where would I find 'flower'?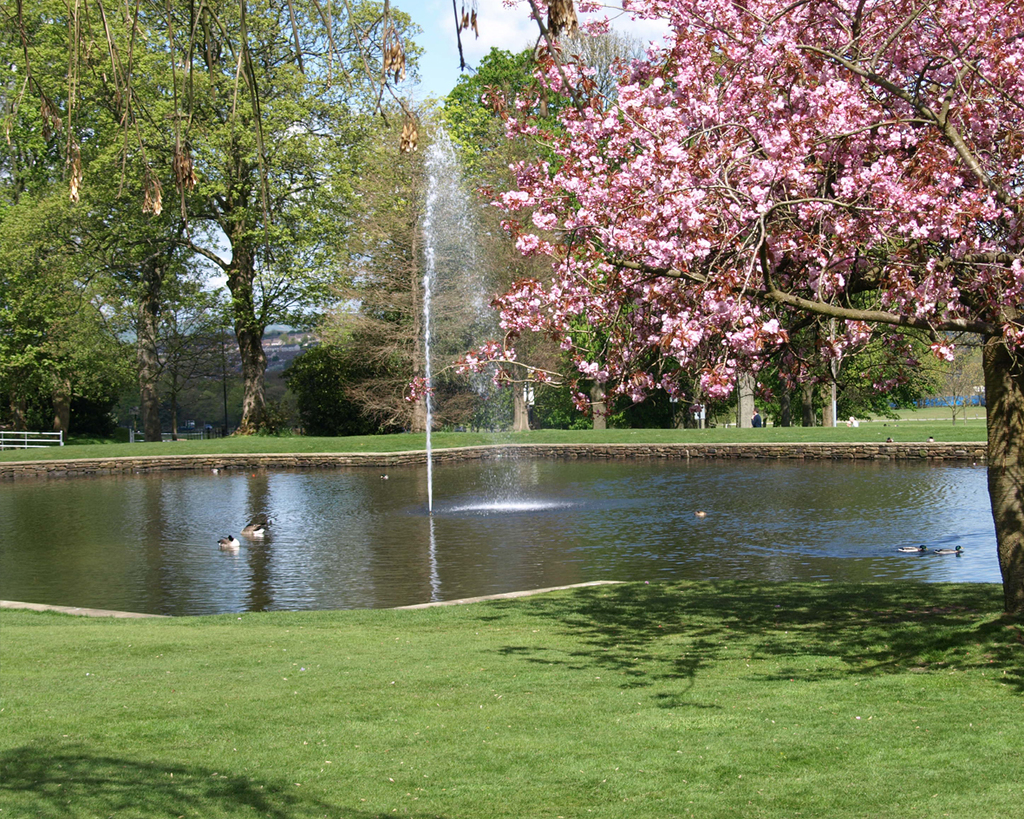
At 695:374:717:398.
